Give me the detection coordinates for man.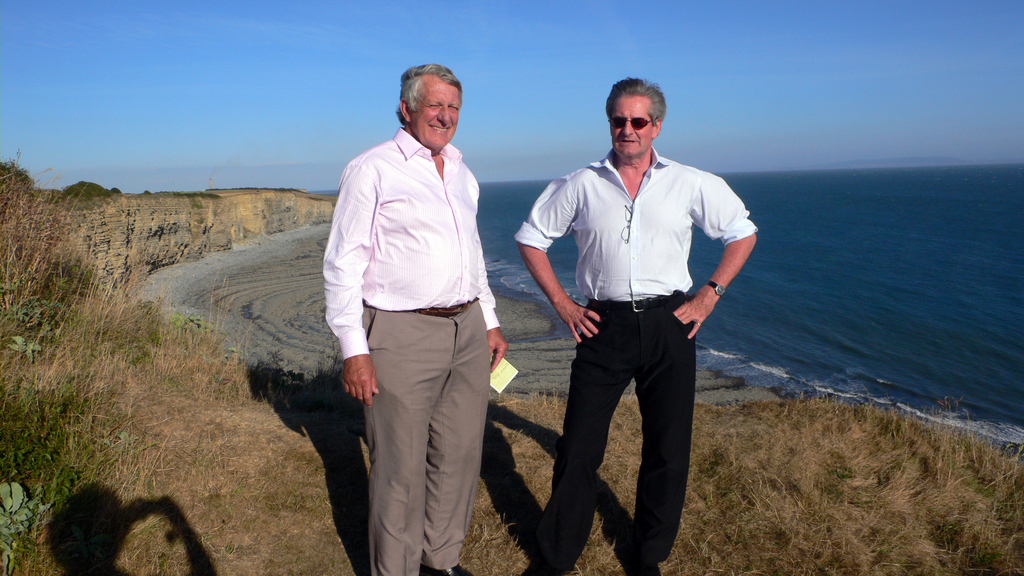
326 63 509 575.
